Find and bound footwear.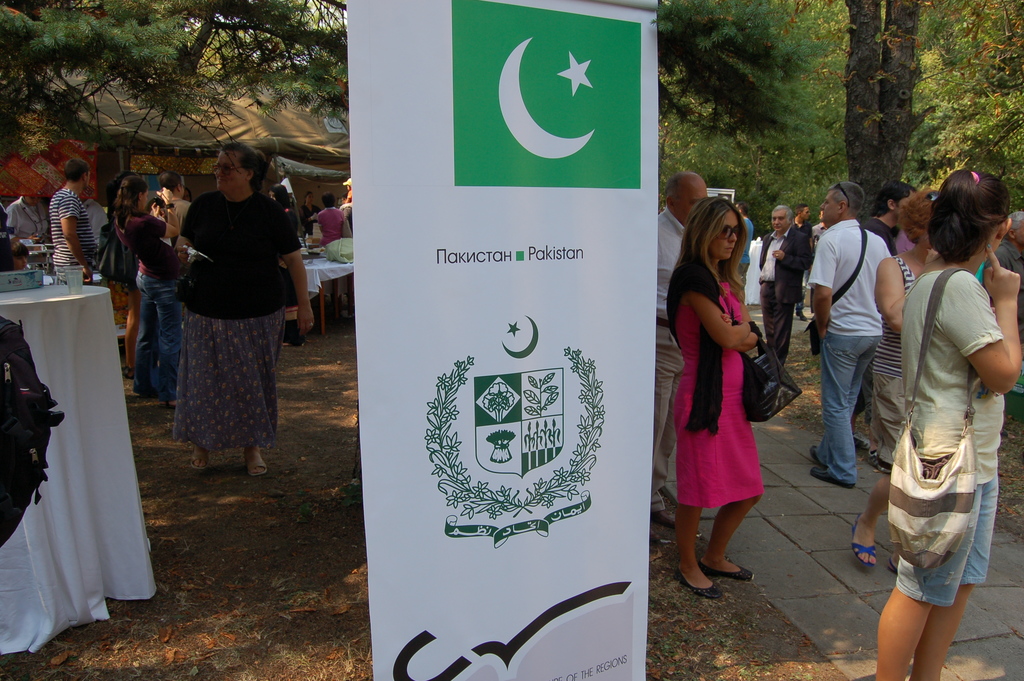
Bound: [left=652, top=529, right=661, bottom=543].
